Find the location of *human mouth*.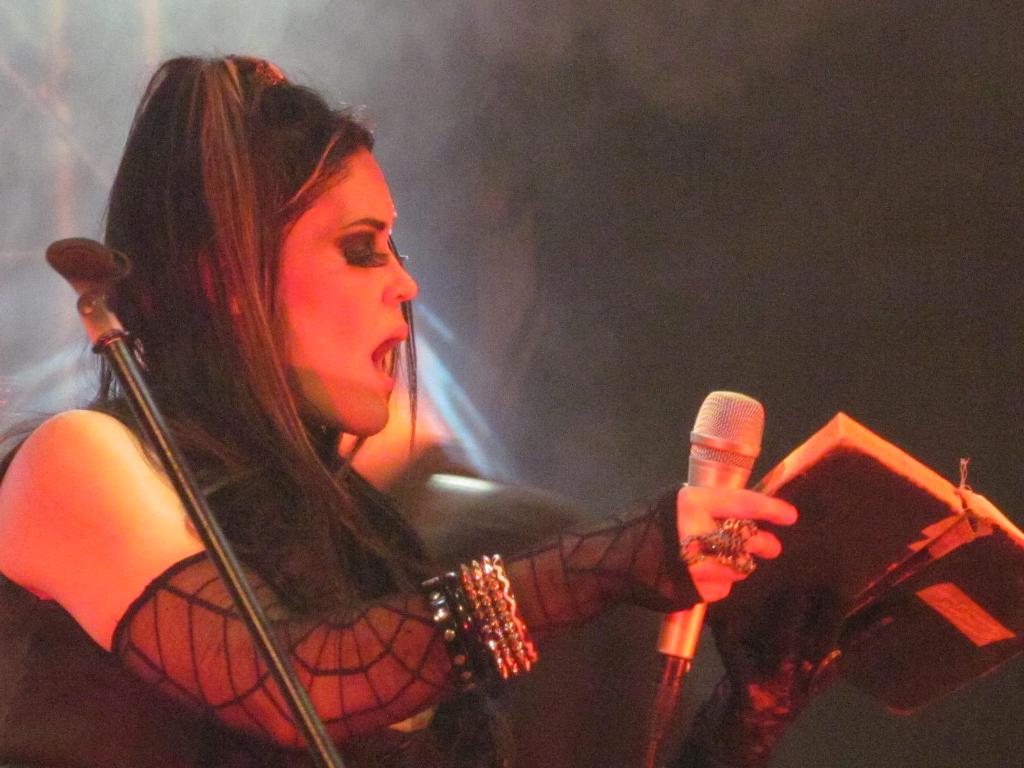
Location: bbox=(369, 319, 407, 391).
